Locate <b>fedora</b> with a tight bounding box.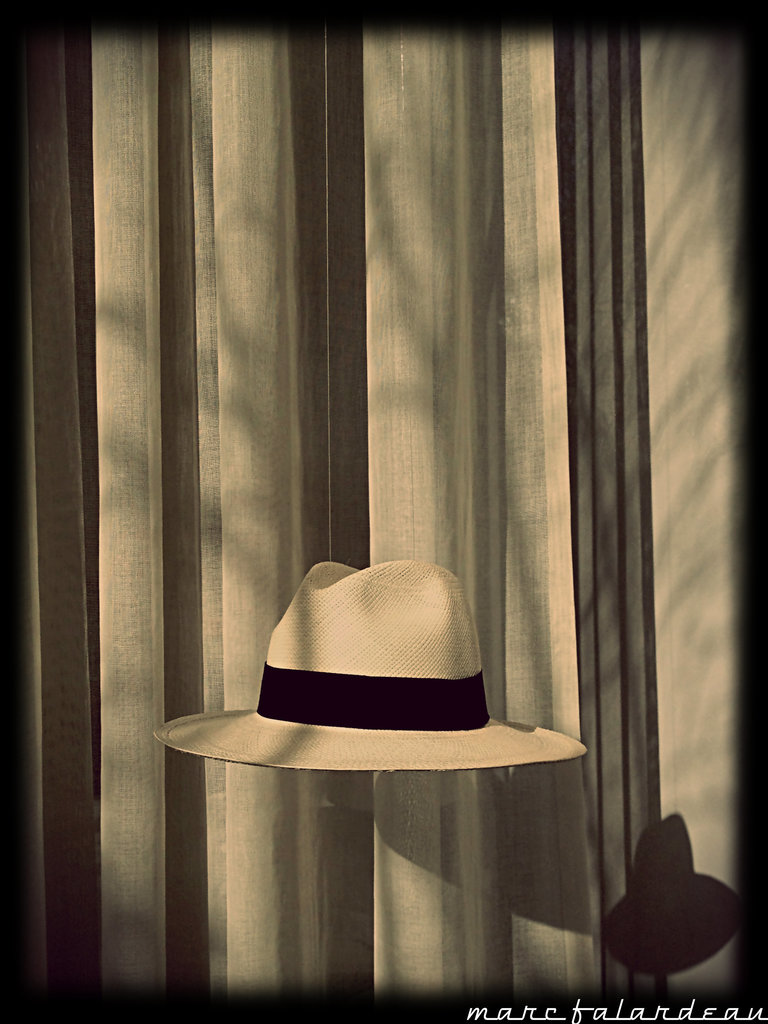
161,557,589,770.
